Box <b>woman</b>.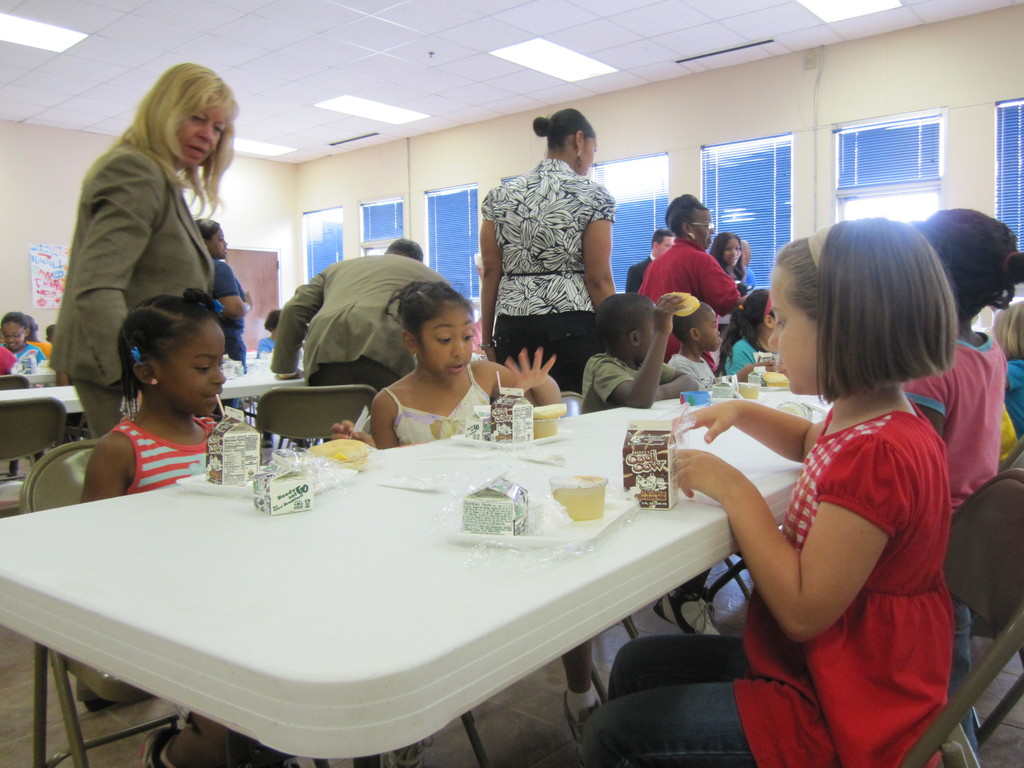
192,218,252,416.
